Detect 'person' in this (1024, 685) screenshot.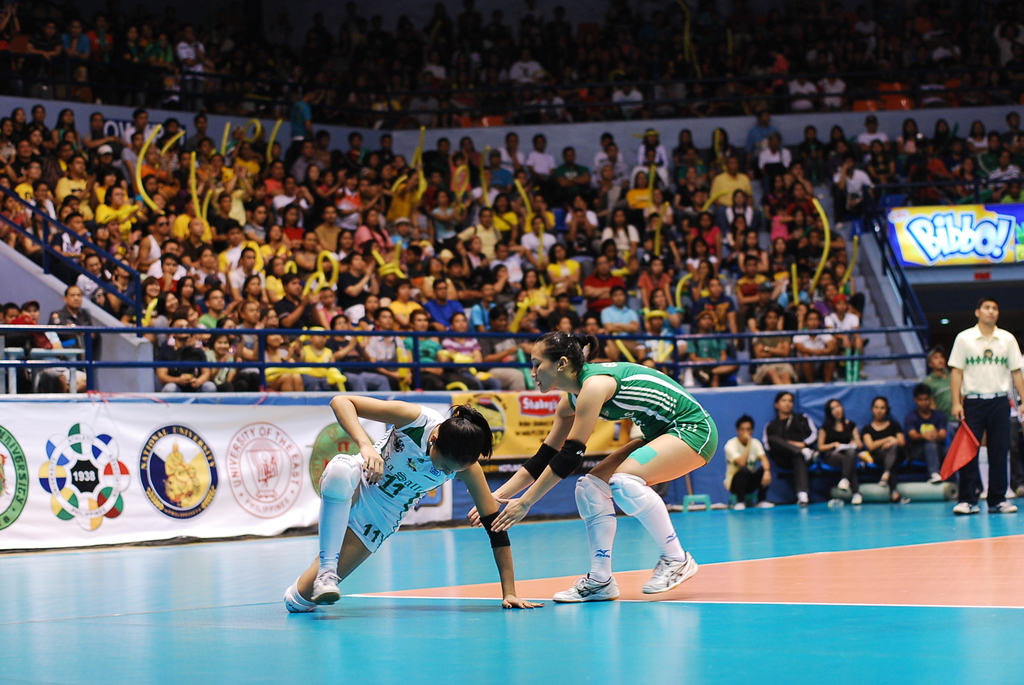
Detection: [250, 203, 266, 248].
